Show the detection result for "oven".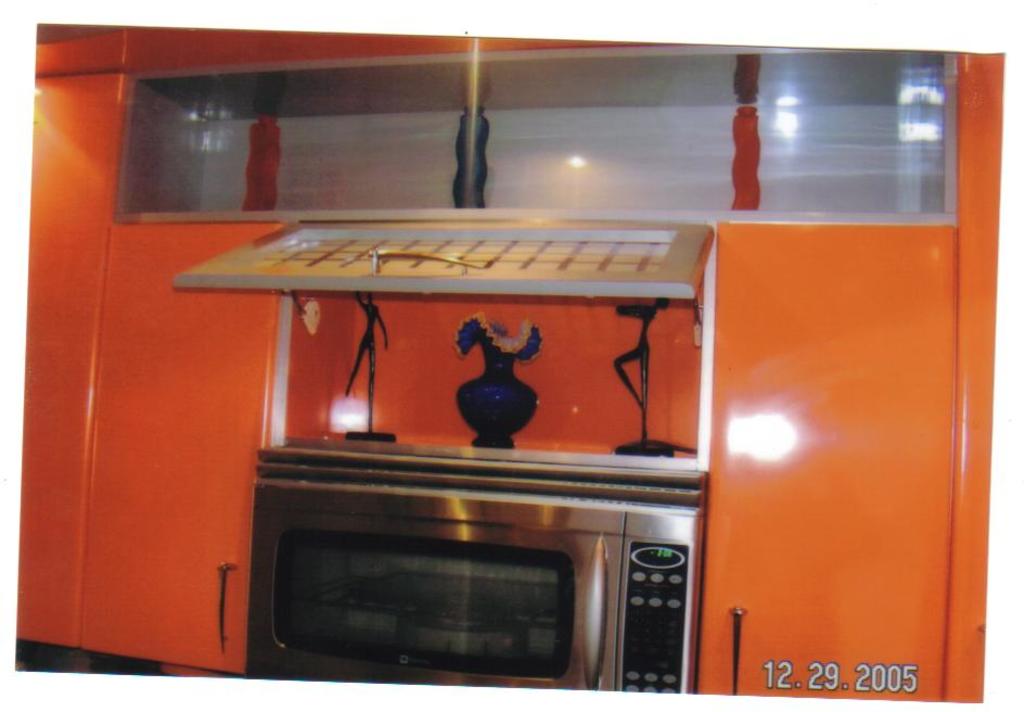
bbox=(247, 470, 701, 687).
